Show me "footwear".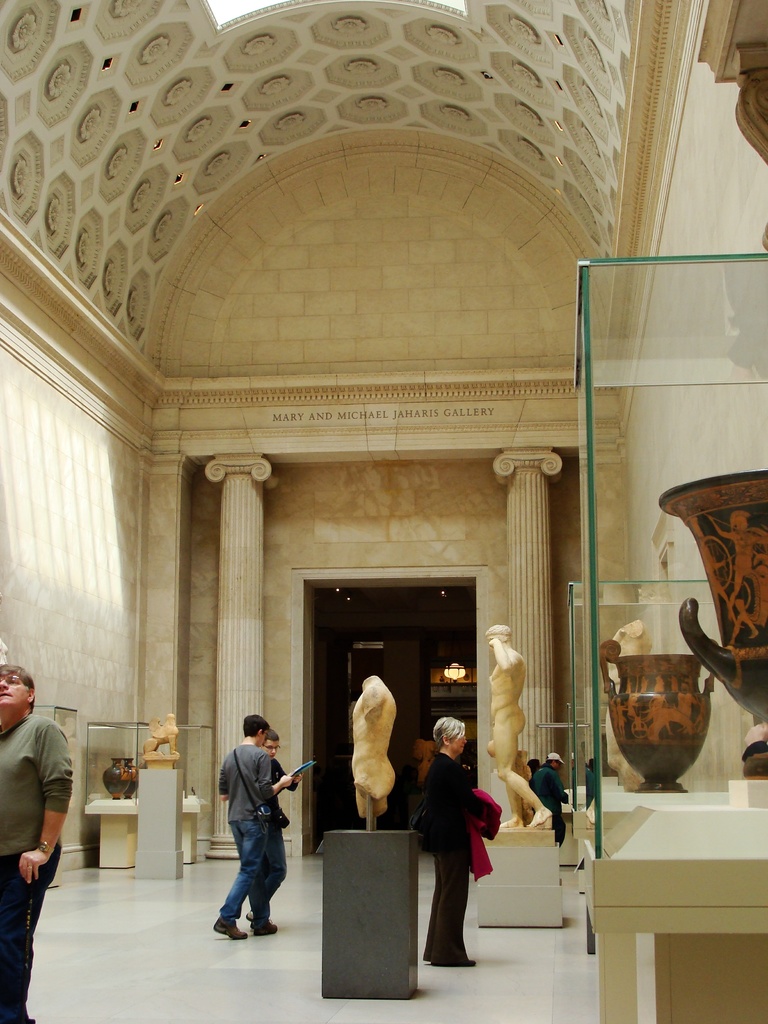
"footwear" is here: rect(255, 922, 277, 935).
